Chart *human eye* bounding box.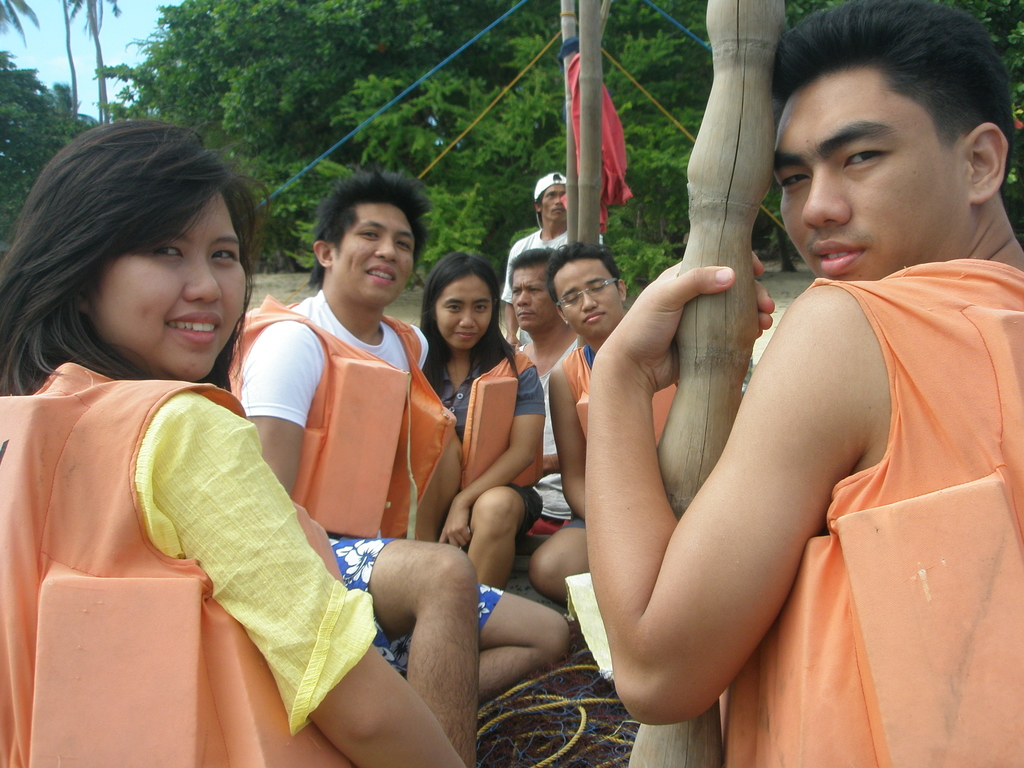
Charted: box=[148, 240, 186, 265].
